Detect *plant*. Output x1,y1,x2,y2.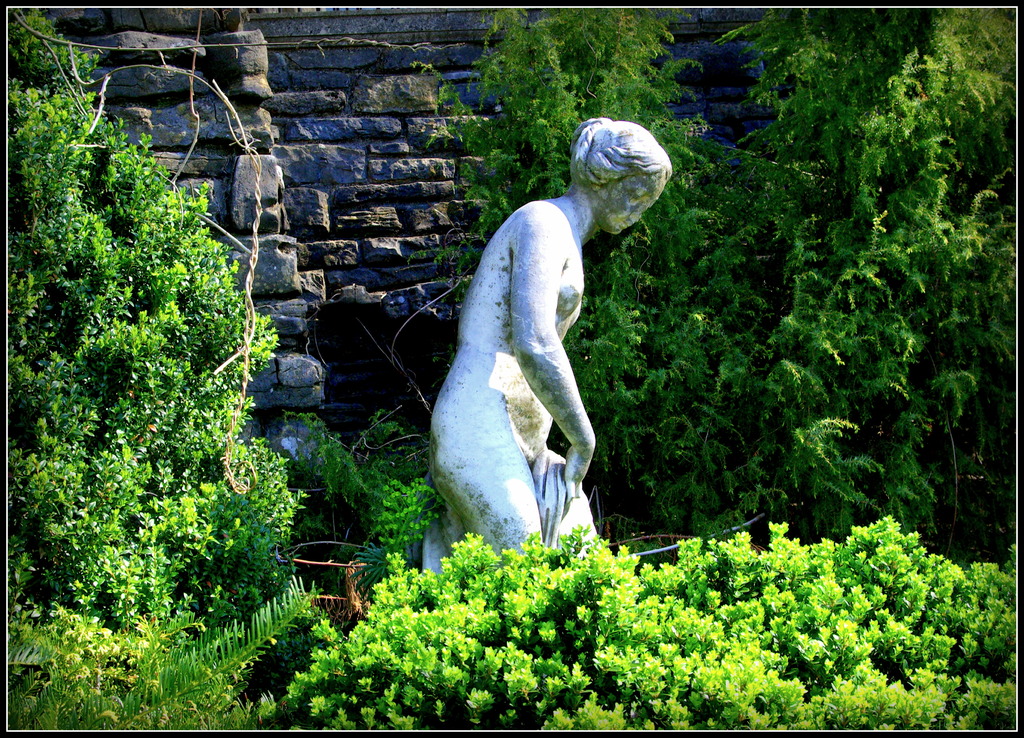
301,395,446,622.
